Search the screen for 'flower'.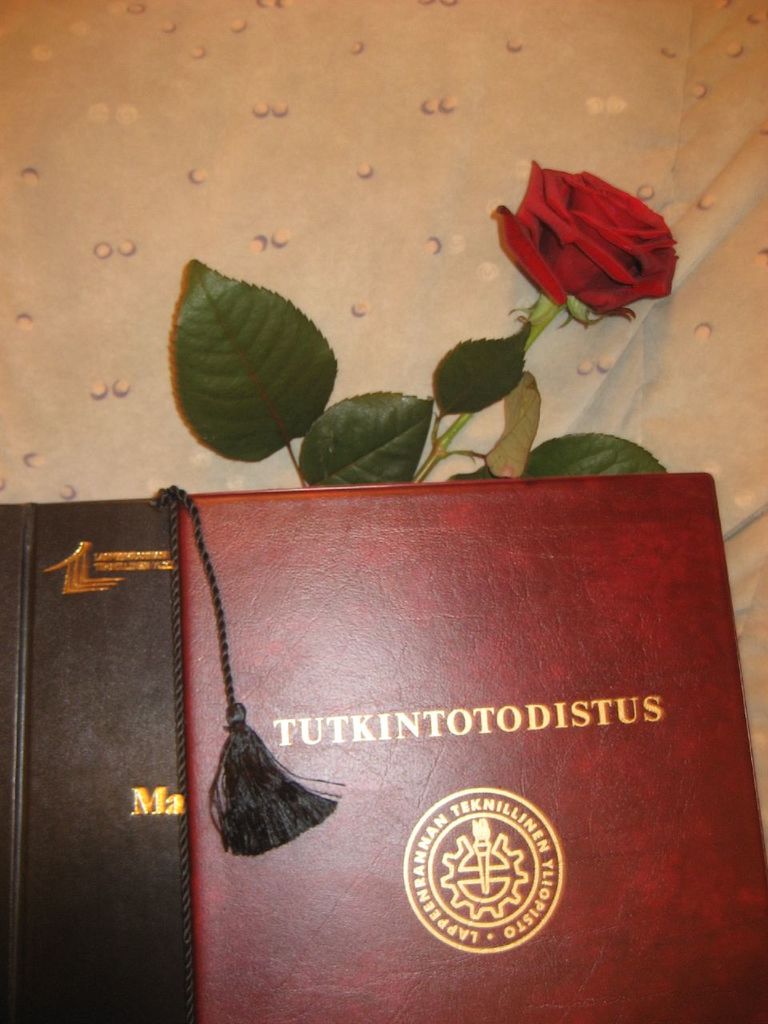
Found at [x1=510, y1=158, x2=697, y2=311].
